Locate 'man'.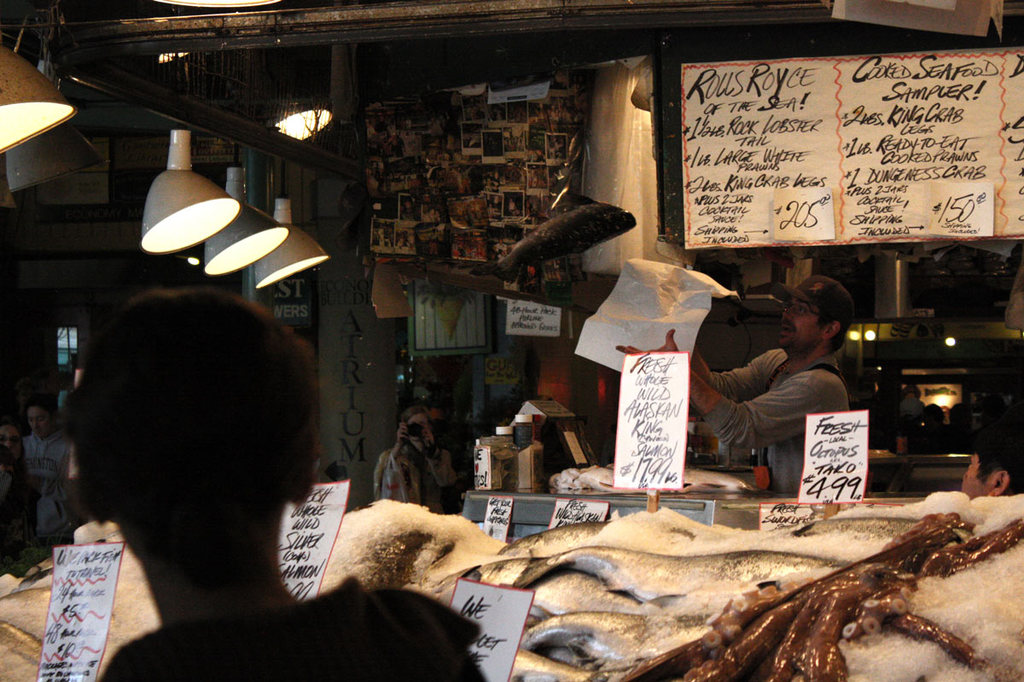
Bounding box: {"left": 957, "top": 421, "right": 1023, "bottom": 499}.
